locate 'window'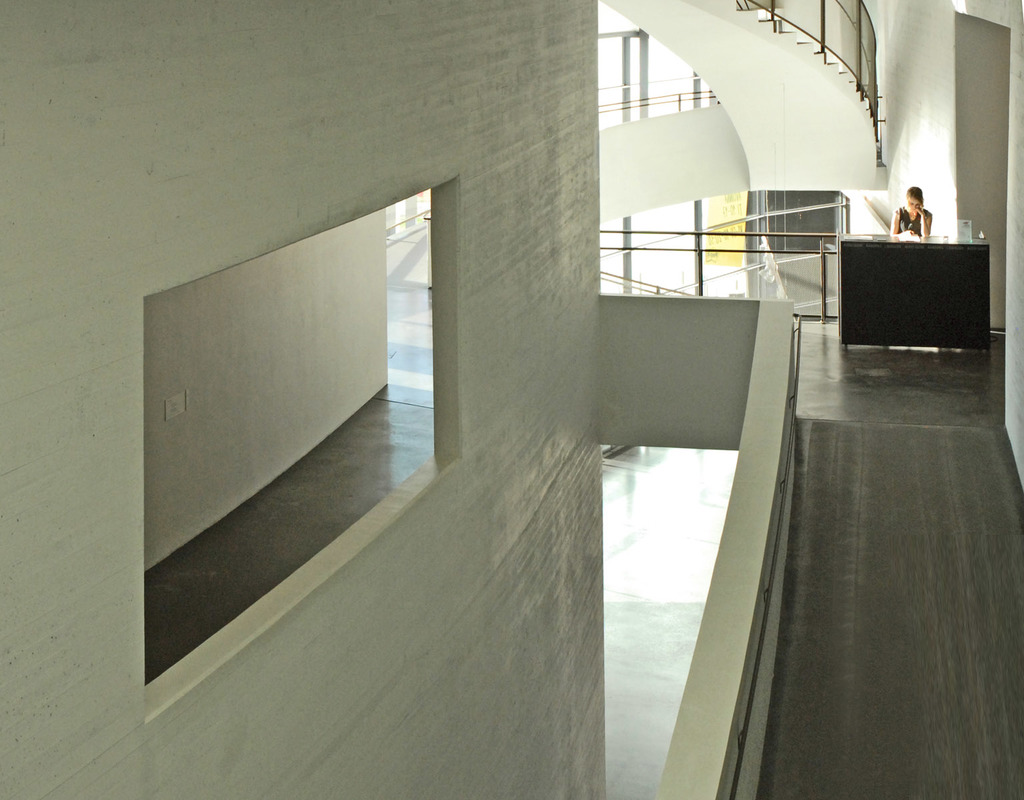
bbox=[127, 133, 473, 659]
